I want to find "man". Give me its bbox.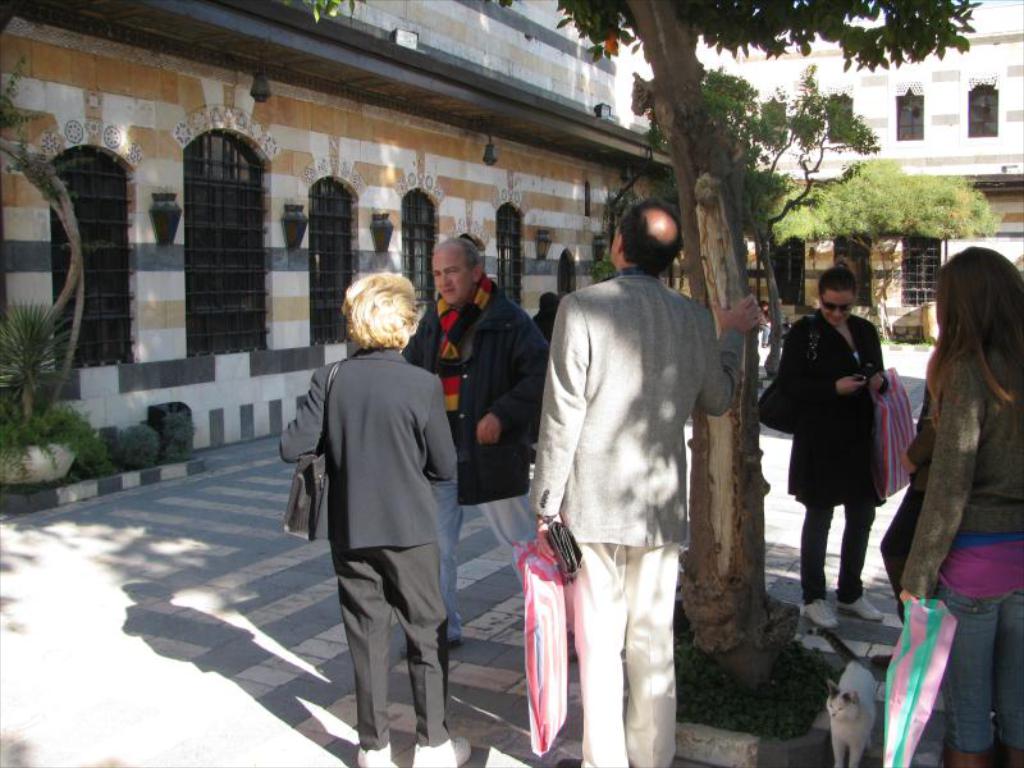
box(402, 236, 552, 654).
